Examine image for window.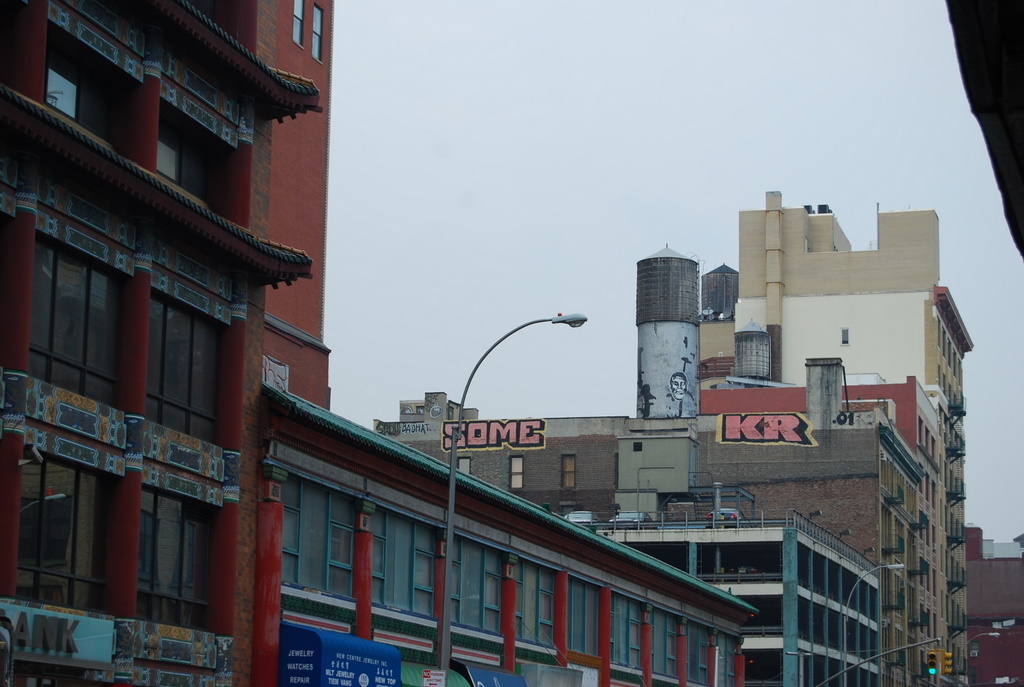
Examination result: pyautogui.locateOnScreen(284, 488, 344, 624).
